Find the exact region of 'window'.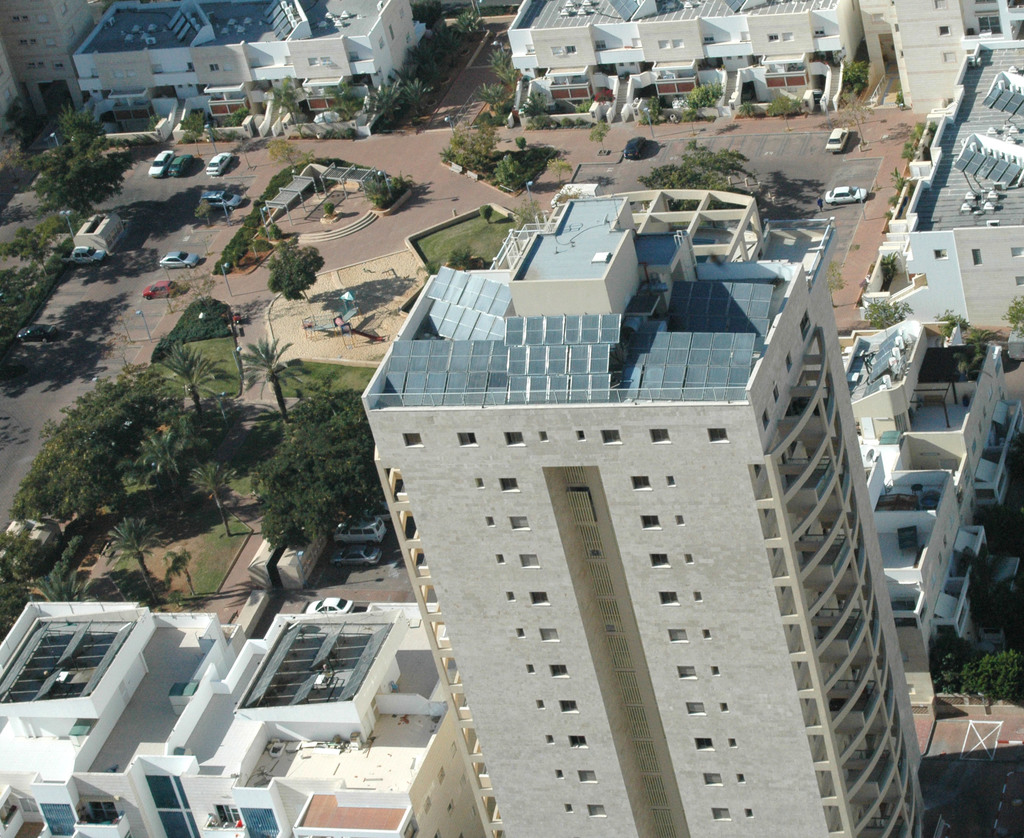
Exact region: x1=640 y1=510 x2=659 y2=533.
